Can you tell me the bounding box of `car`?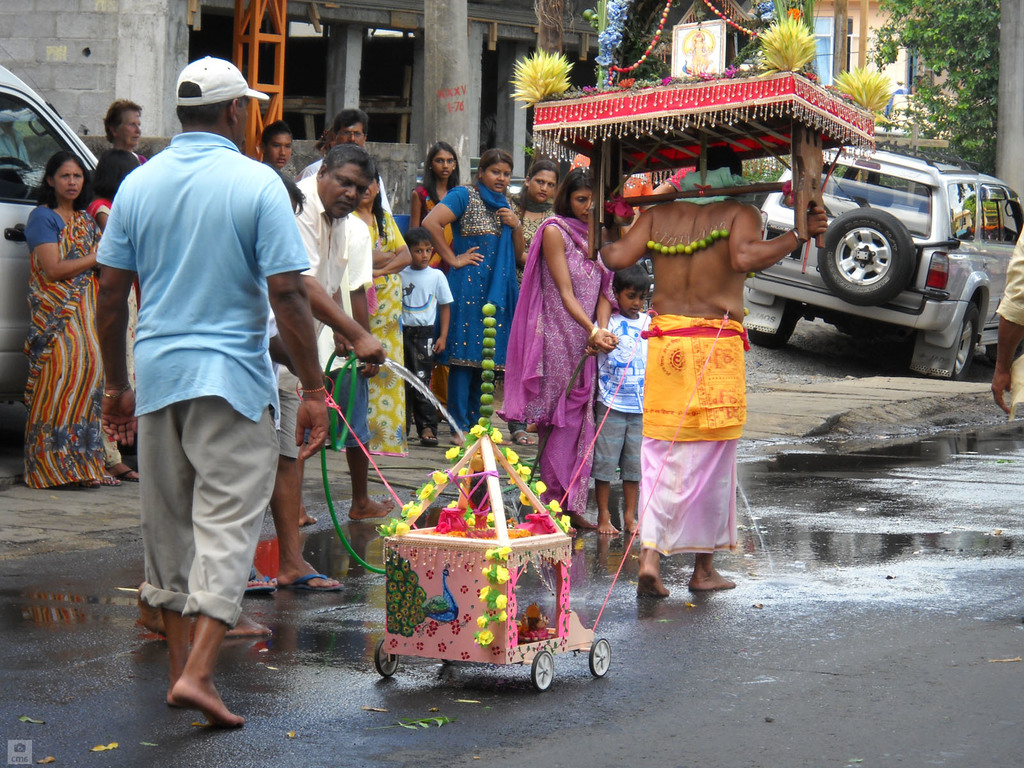
0, 53, 188, 410.
